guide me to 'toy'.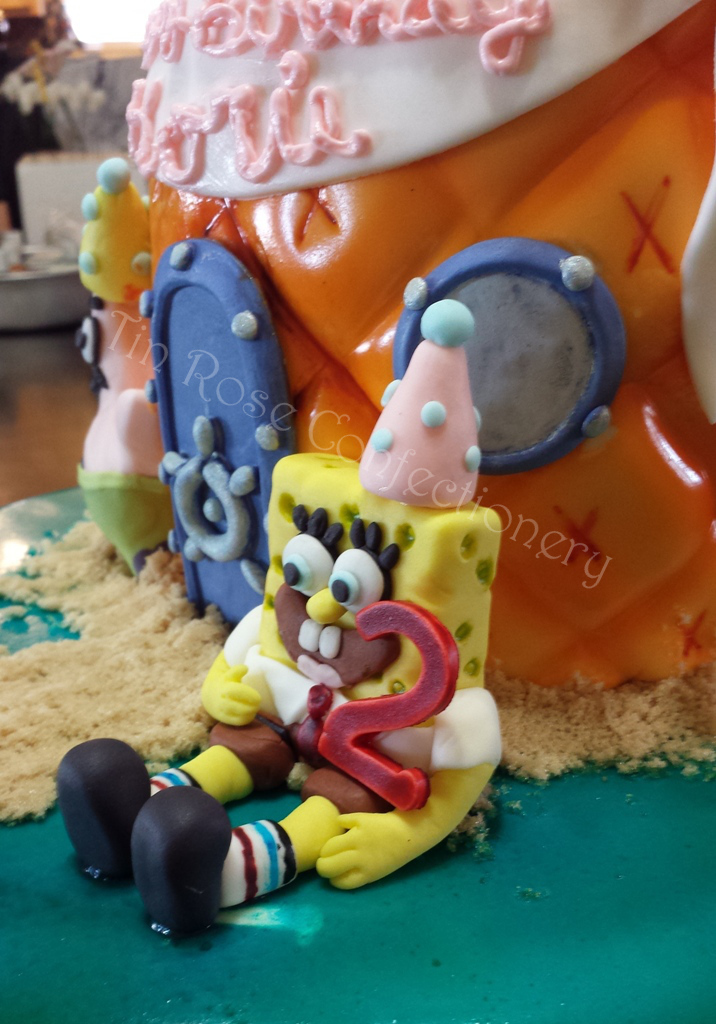
Guidance: 68 170 144 567.
